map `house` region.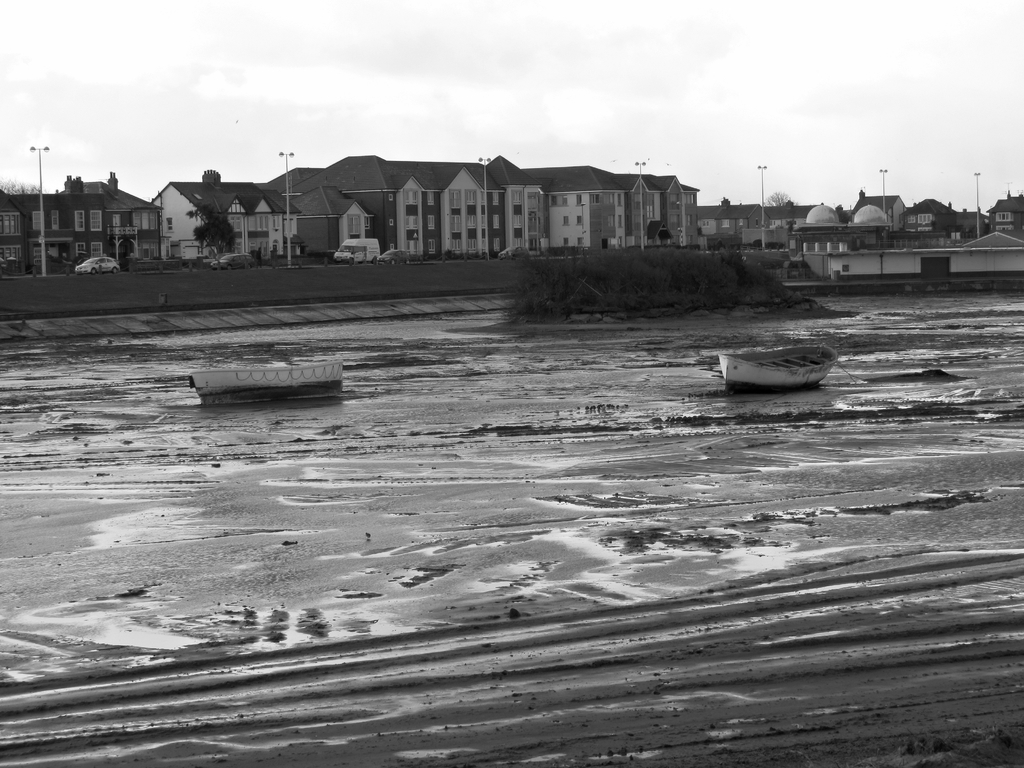
Mapped to l=150, t=172, r=314, b=265.
